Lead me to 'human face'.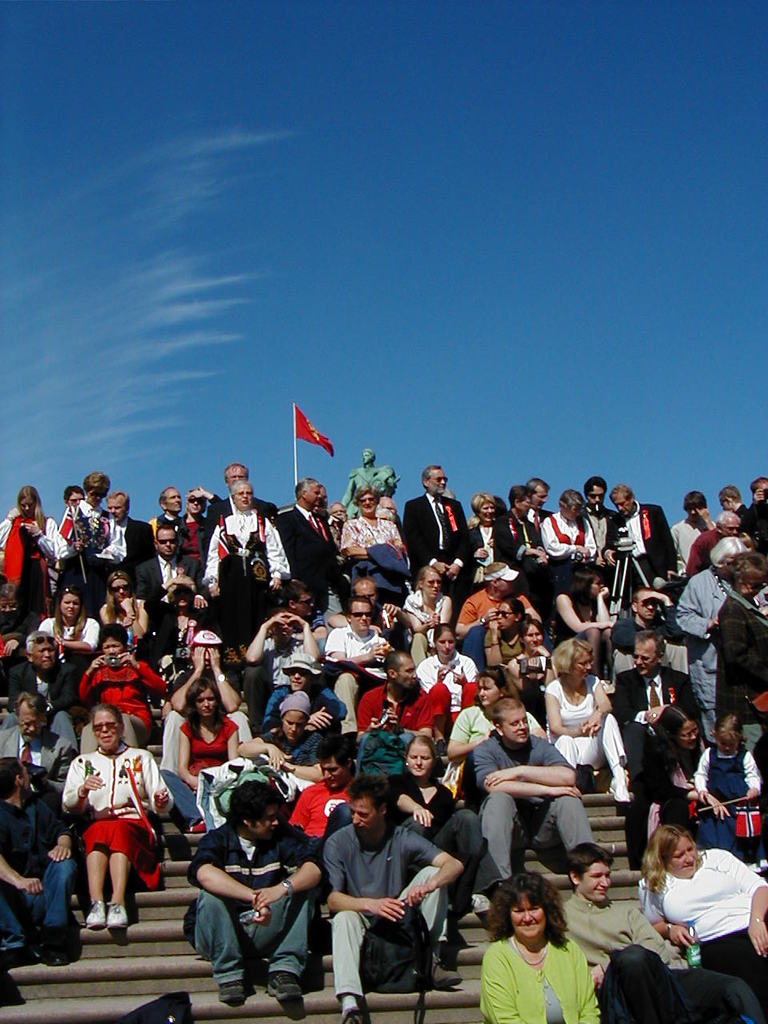
Lead to [left=226, top=470, right=251, bottom=491].
